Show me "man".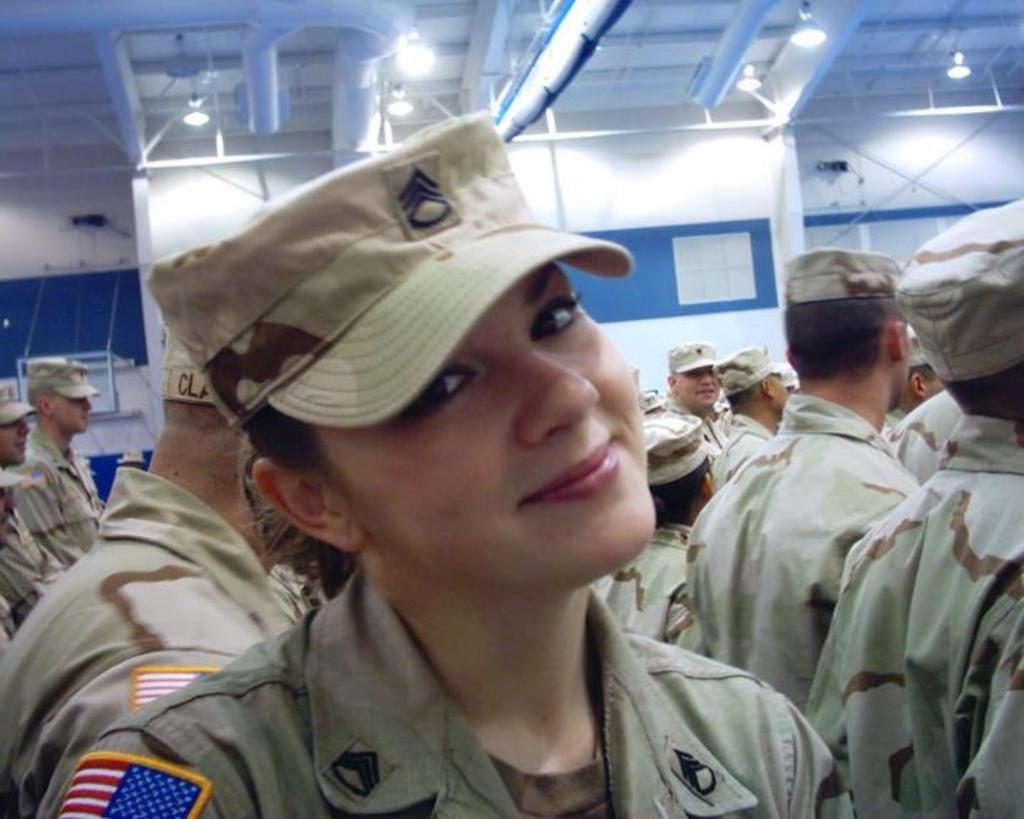
"man" is here: crop(9, 357, 108, 556).
